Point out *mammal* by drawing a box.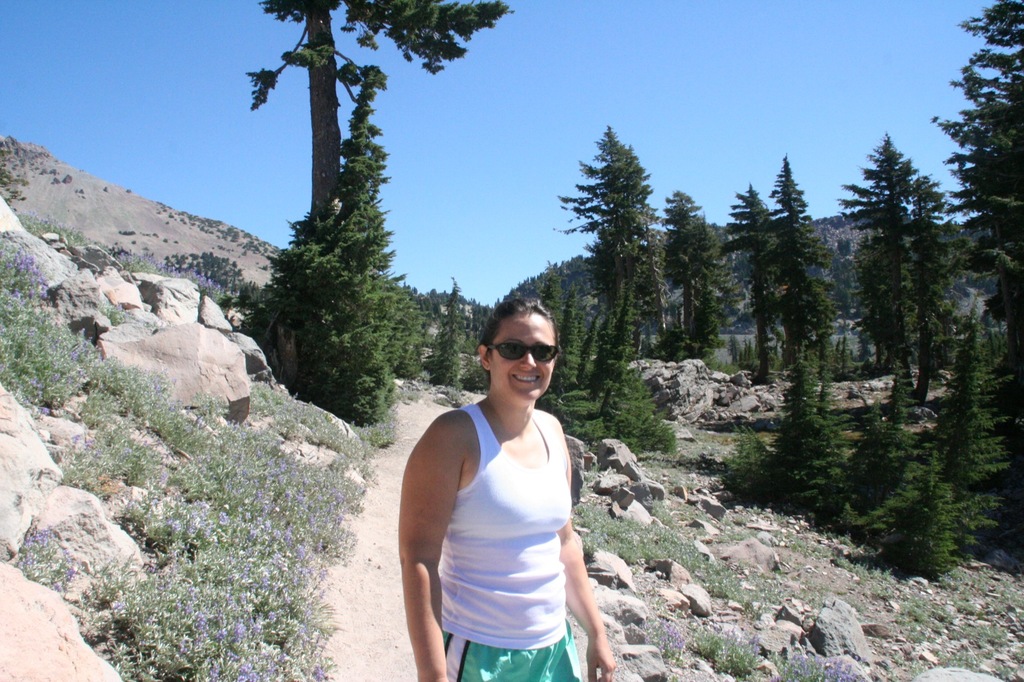
[x1=407, y1=302, x2=616, y2=667].
